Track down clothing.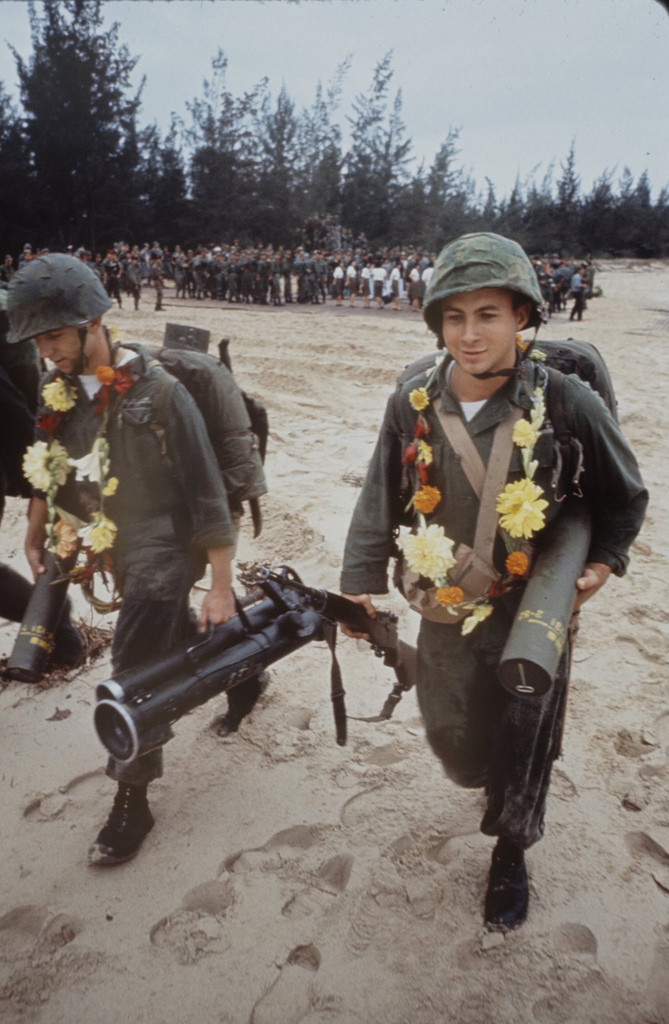
Tracked to select_region(29, 342, 239, 784).
